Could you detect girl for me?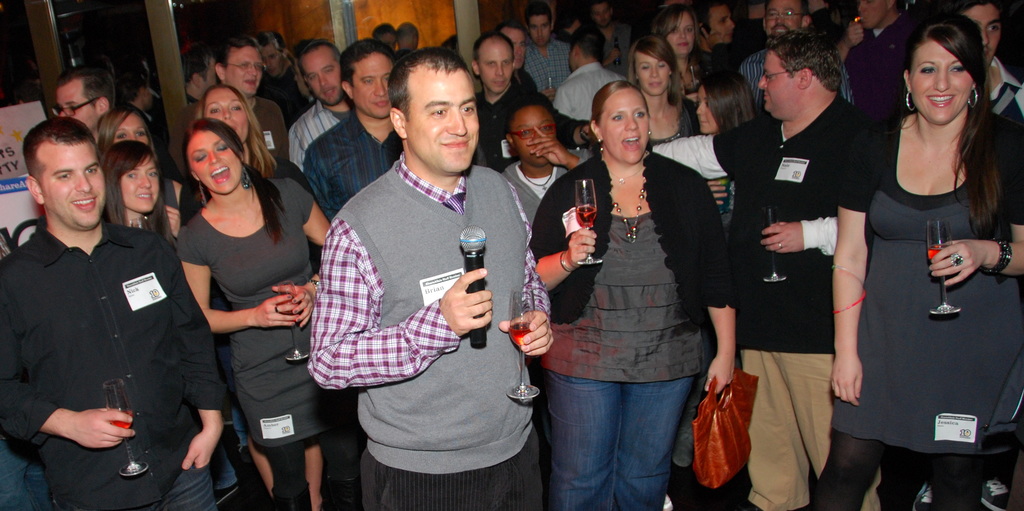
Detection result: {"x1": 653, "y1": 3, "x2": 710, "y2": 101}.
